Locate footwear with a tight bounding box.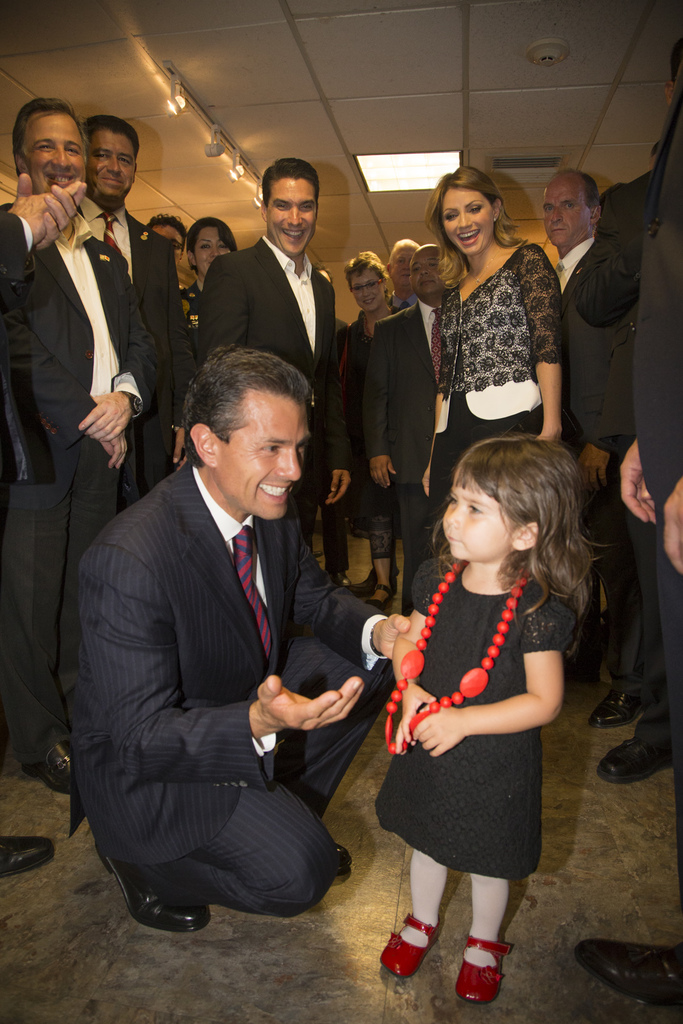
378:911:447:982.
